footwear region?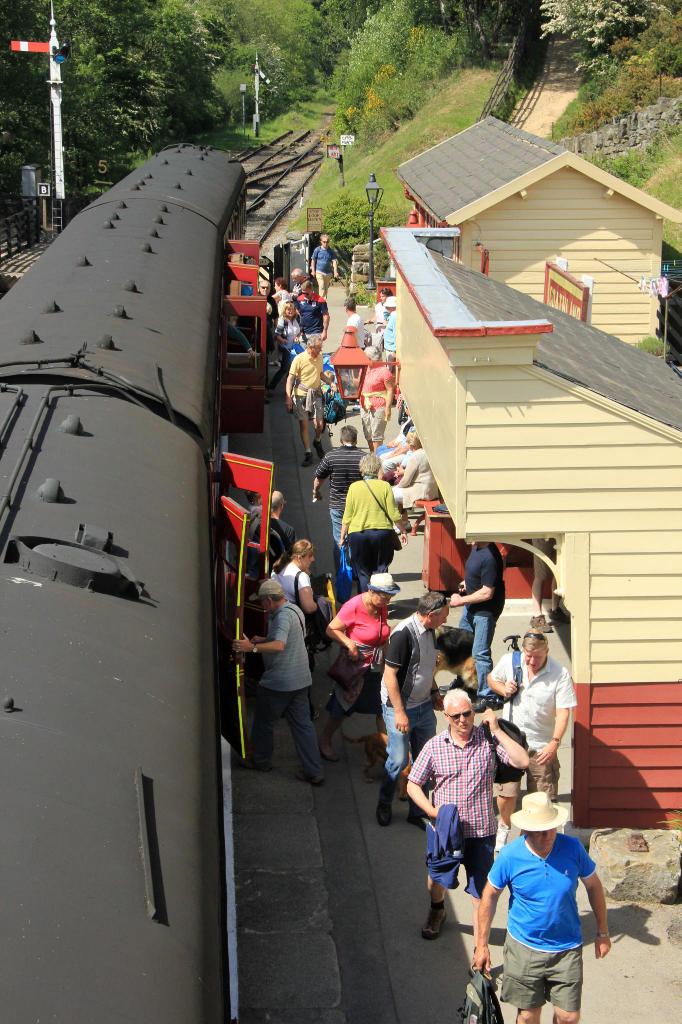
(x1=294, y1=770, x2=326, y2=784)
